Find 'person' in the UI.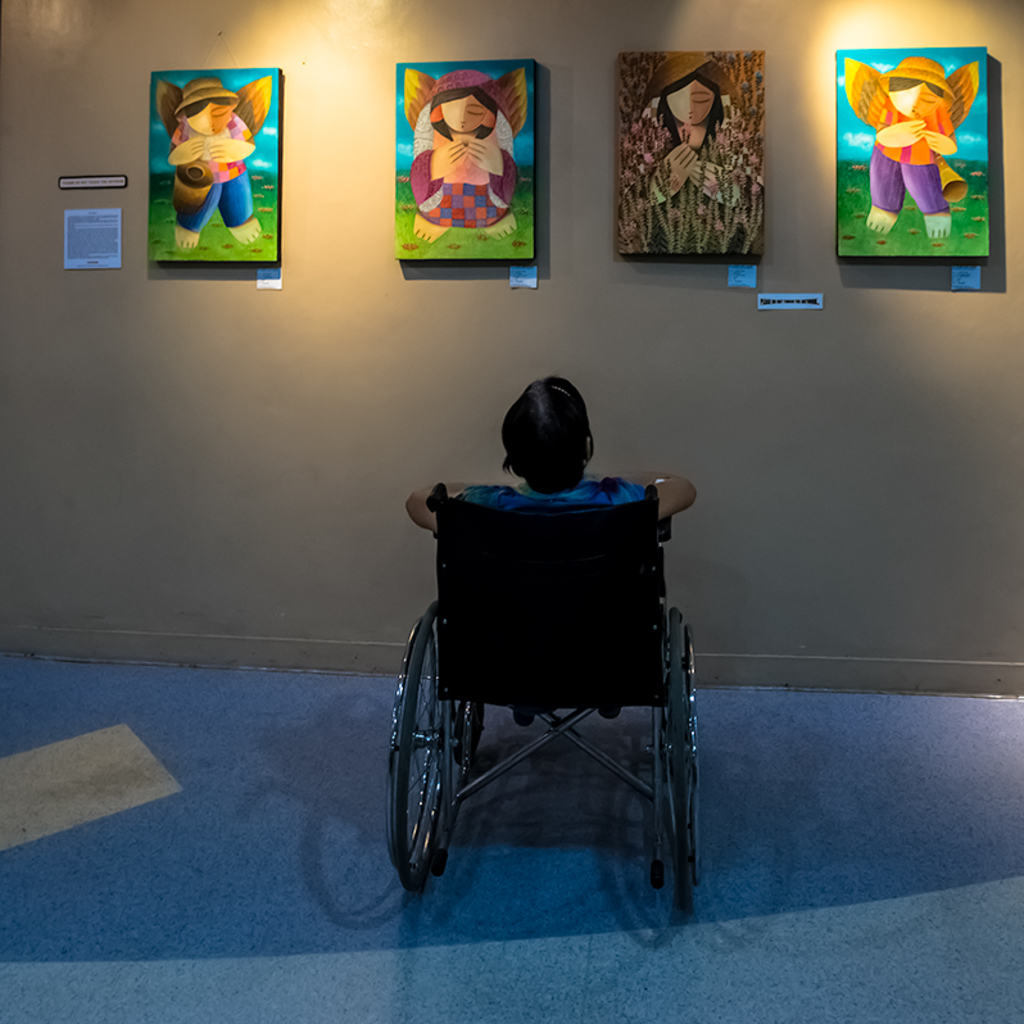
UI element at x1=841, y1=53, x2=982, y2=243.
